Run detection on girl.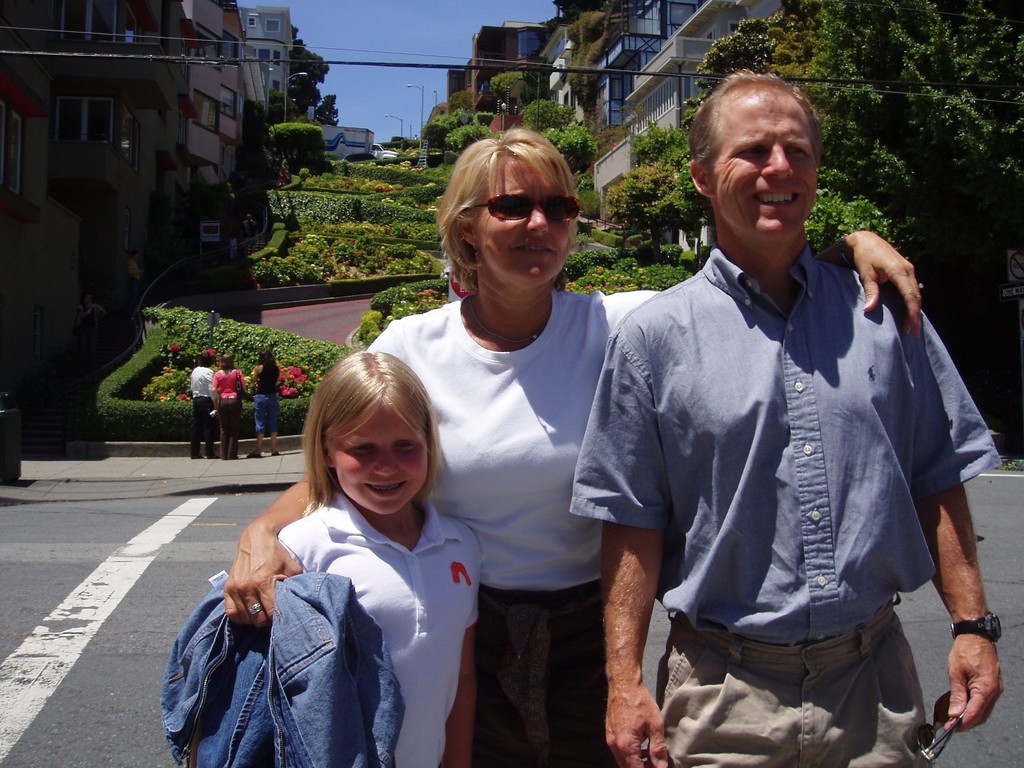
Result: 278/352/484/767.
